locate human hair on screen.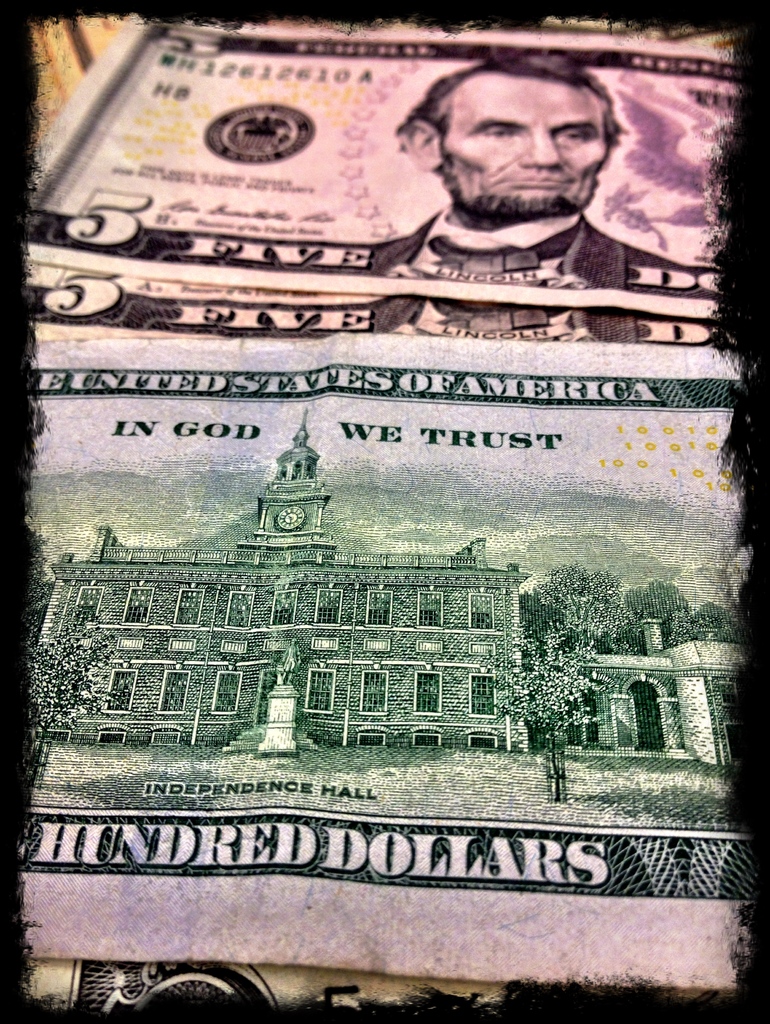
On screen at bbox=[430, 45, 641, 188].
